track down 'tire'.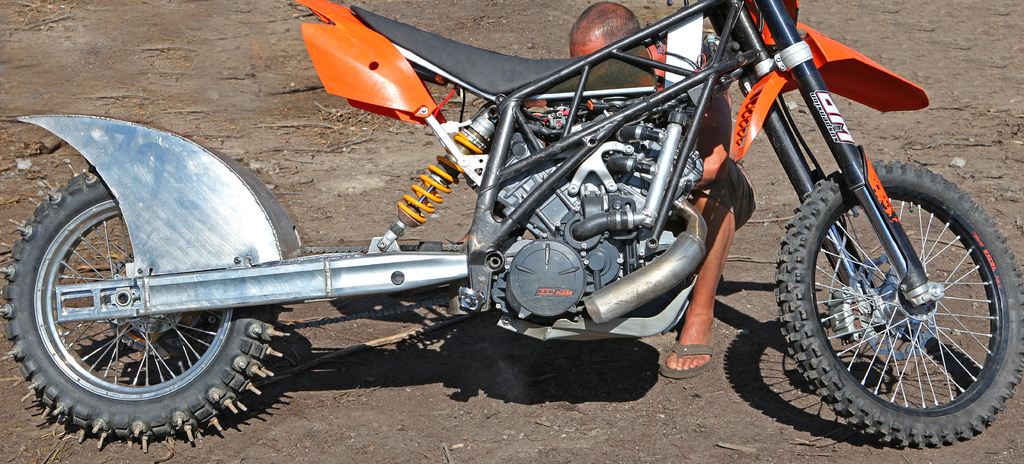
Tracked to detection(0, 164, 292, 454).
